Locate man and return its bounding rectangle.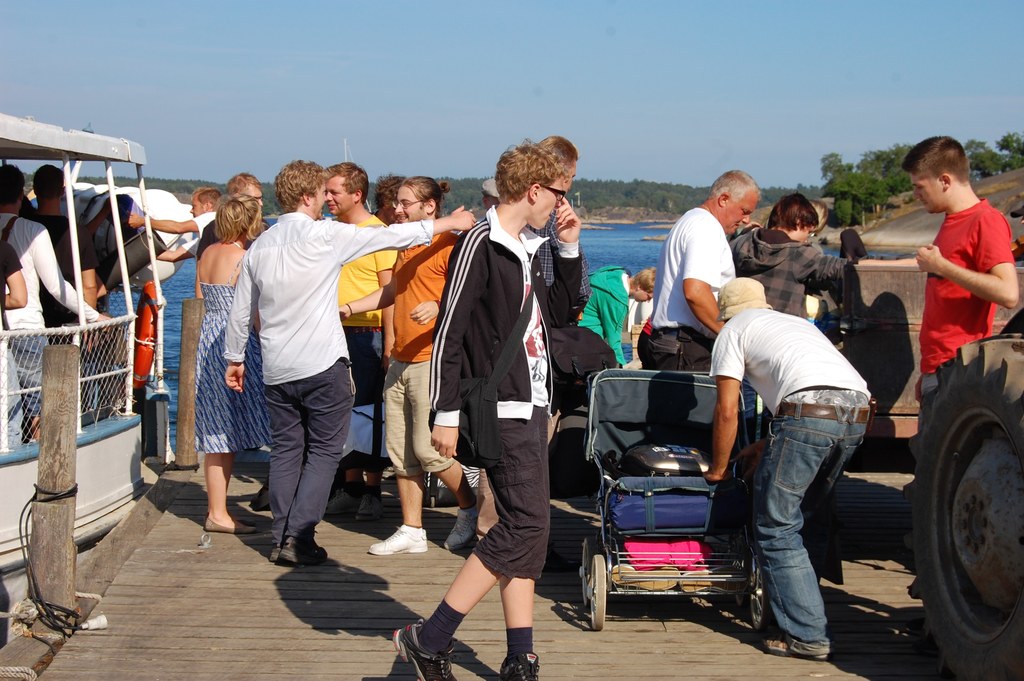
<box>323,159,397,527</box>.
